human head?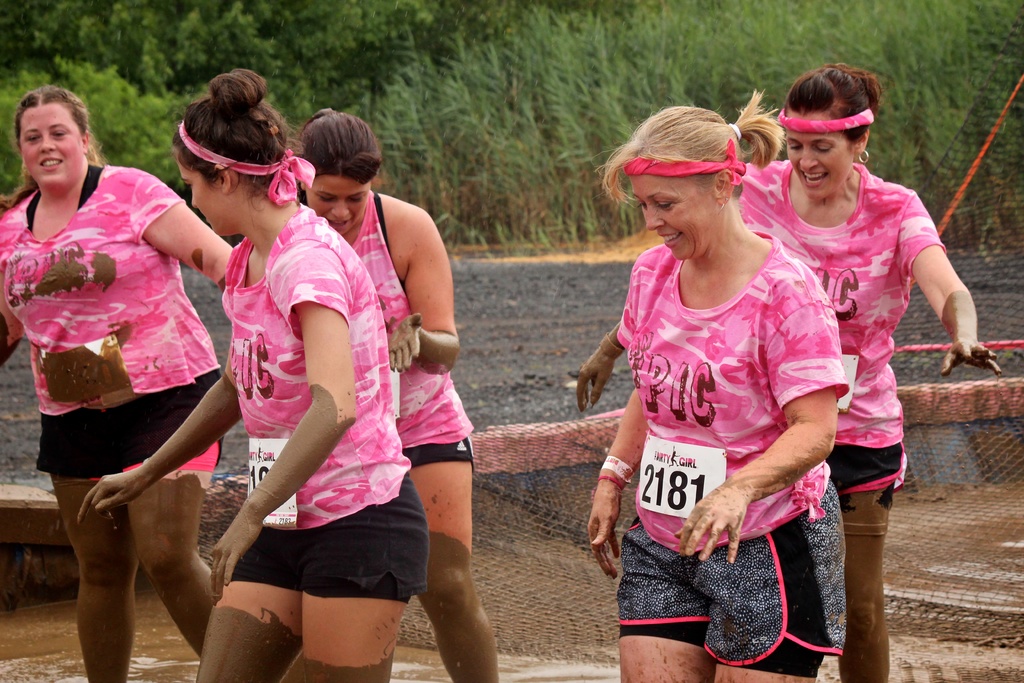
rect(168, 67, 319, 238)
